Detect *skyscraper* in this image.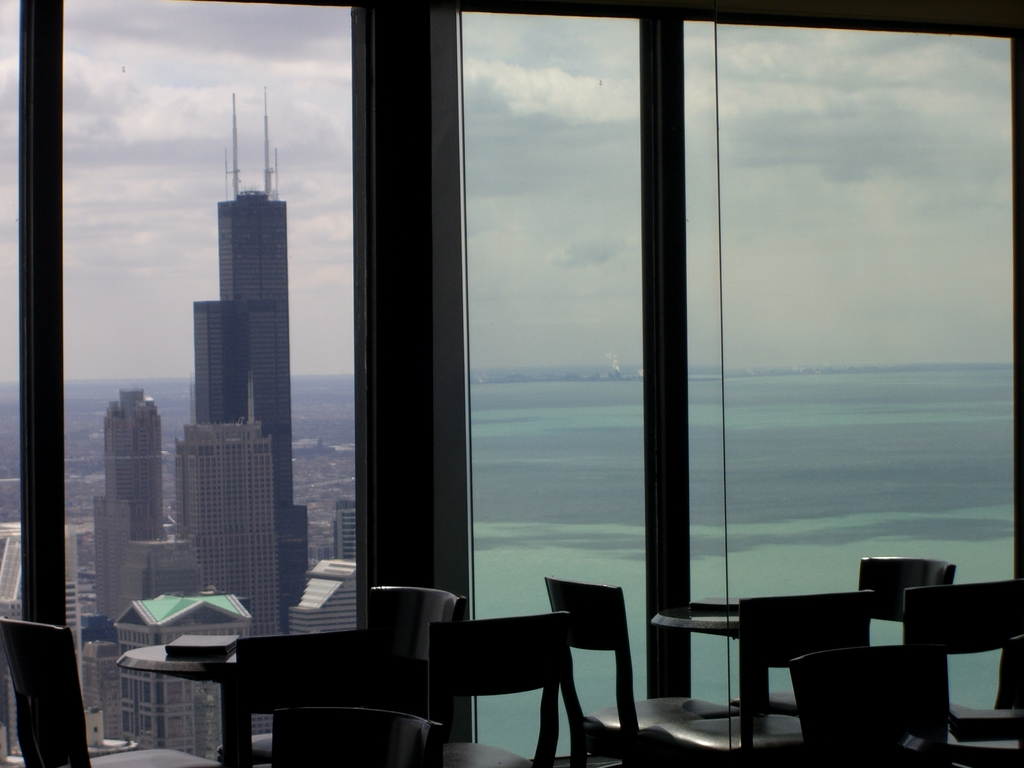
Detection: {"left": 104, "top": 390, "right": 169, "bottom": 541}.
